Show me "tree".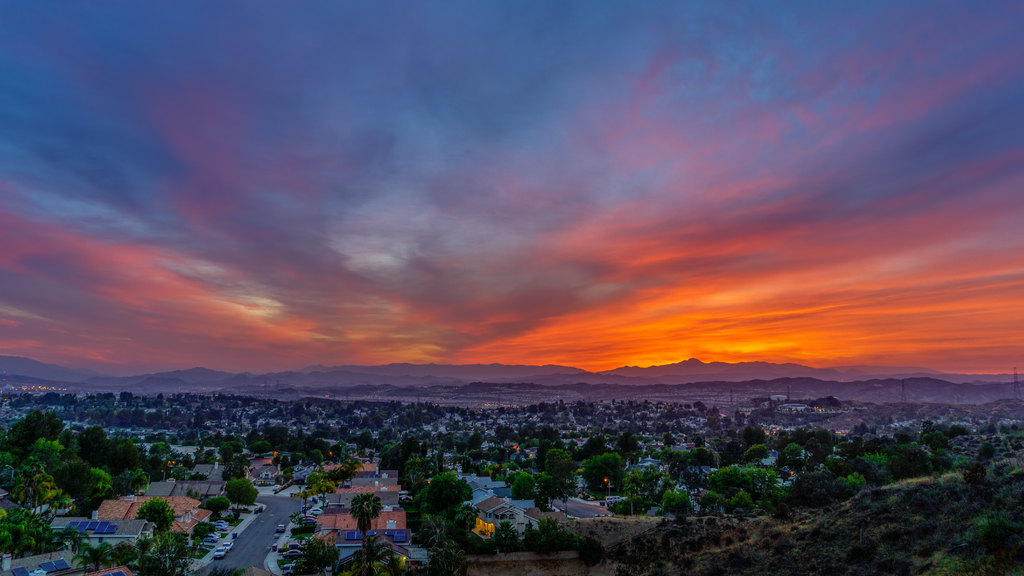
"tree" is here: bbox=[495, 518, 521, 545].
